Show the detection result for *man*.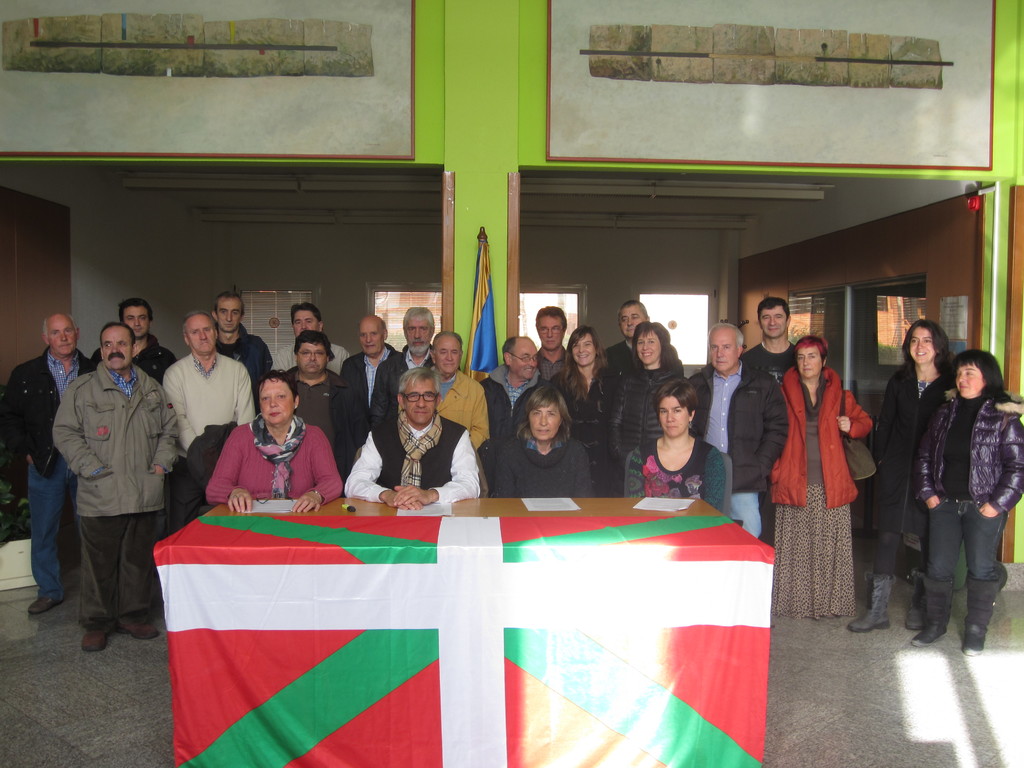
select_region(531, 300, 575, 373).
